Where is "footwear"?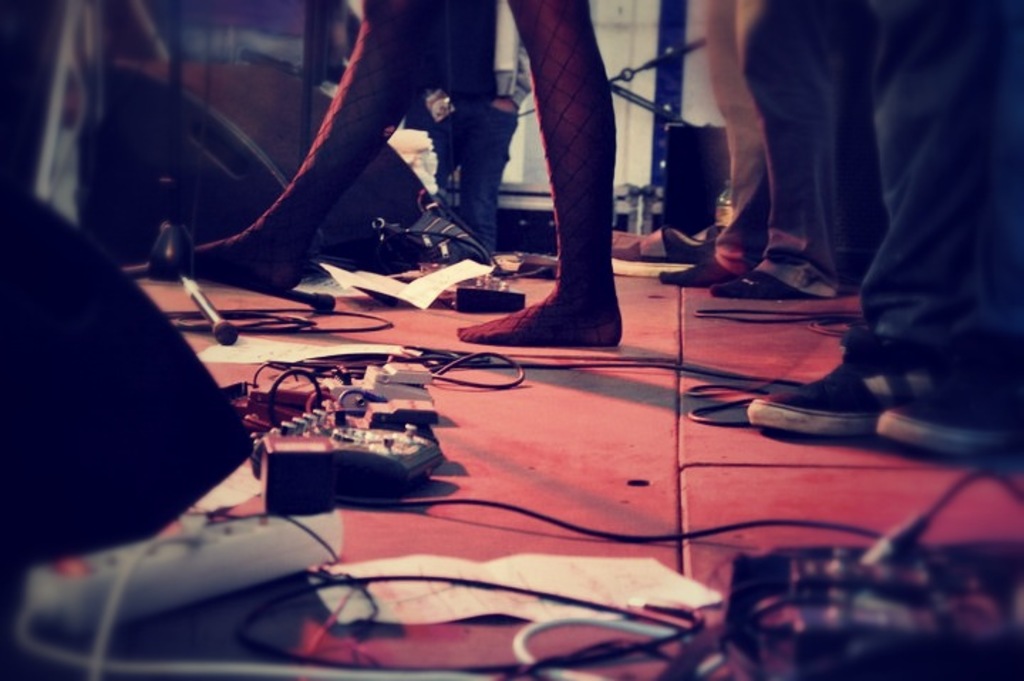
<box>876,384,1011,451</box>.
